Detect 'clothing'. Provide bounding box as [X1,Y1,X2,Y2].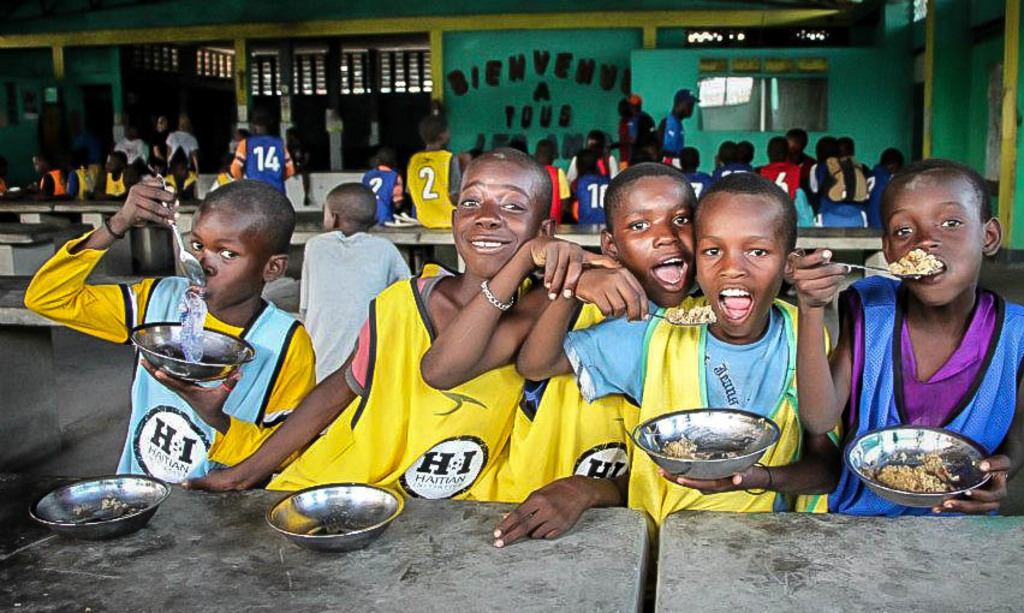
[42,165,65,202].
